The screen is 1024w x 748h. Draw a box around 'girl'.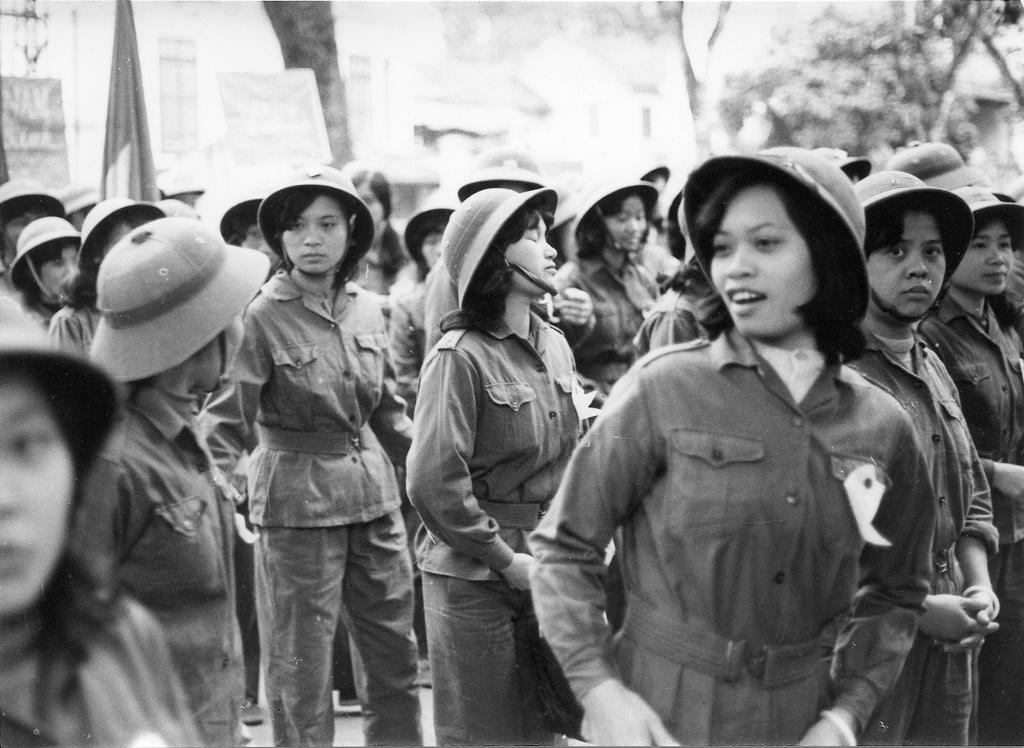
16, 217, 79, 317.
